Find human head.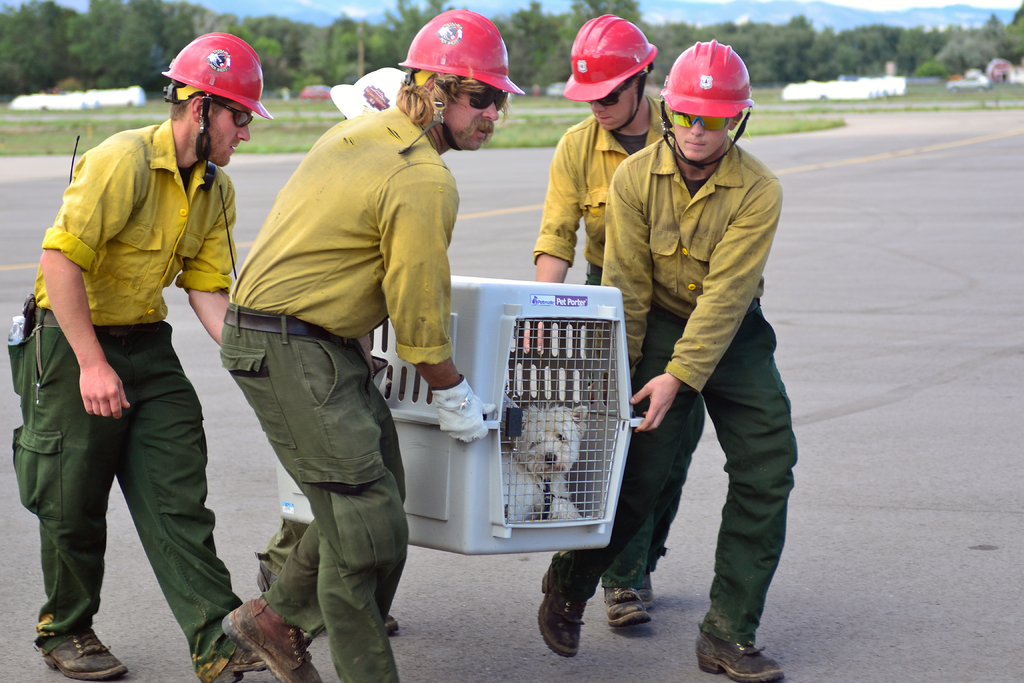
564, 10, 656, 136.
